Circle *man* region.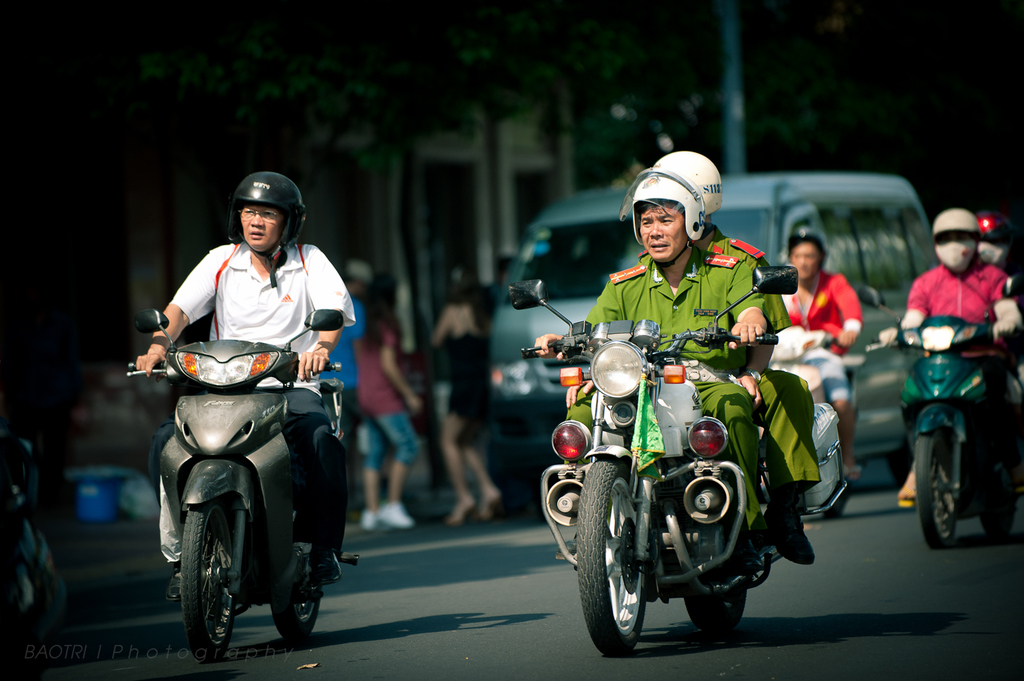
Region: (x1=137, y1=169, x2=358, y2=599).
